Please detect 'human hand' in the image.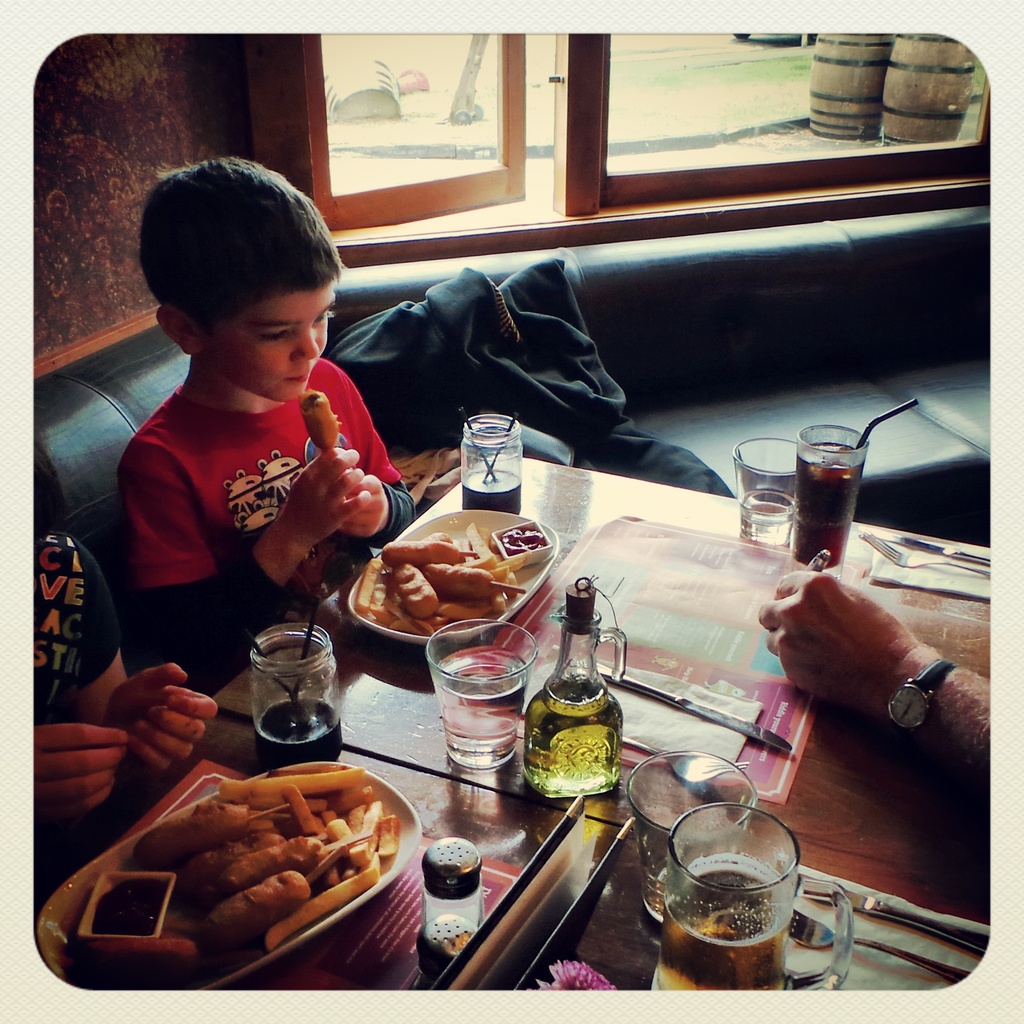
[left=765, top=564, right=948, bottom=733].
